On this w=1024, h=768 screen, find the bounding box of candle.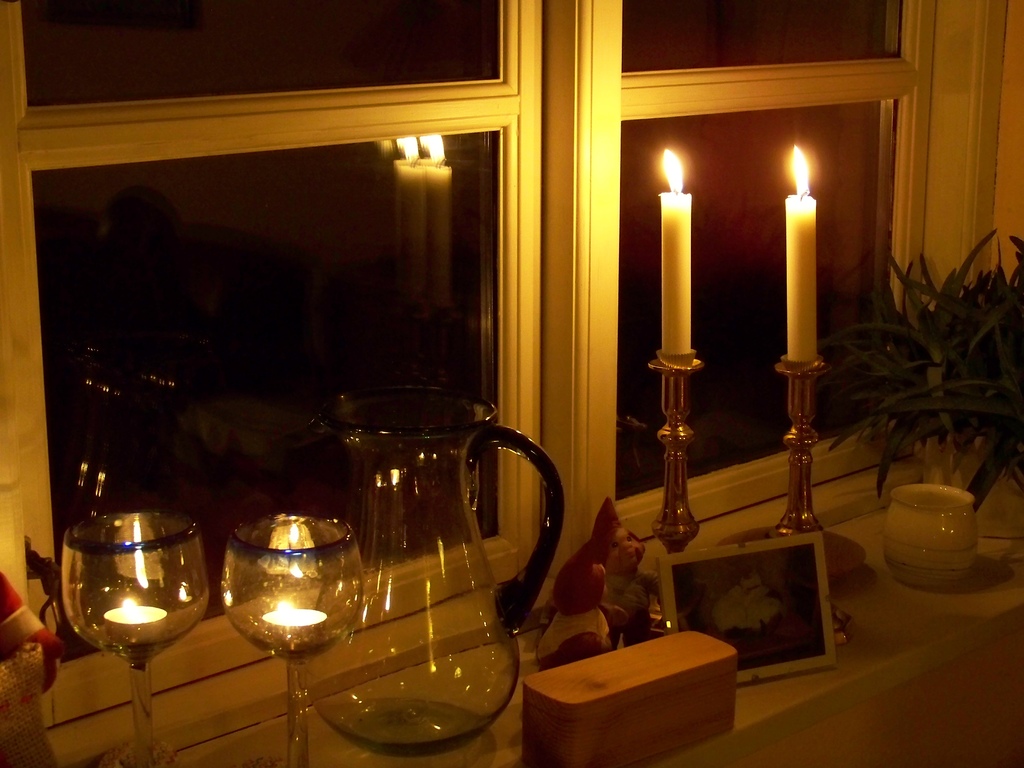
Bounding box: <bbox>660, 148, 691, 352</bbox>.
